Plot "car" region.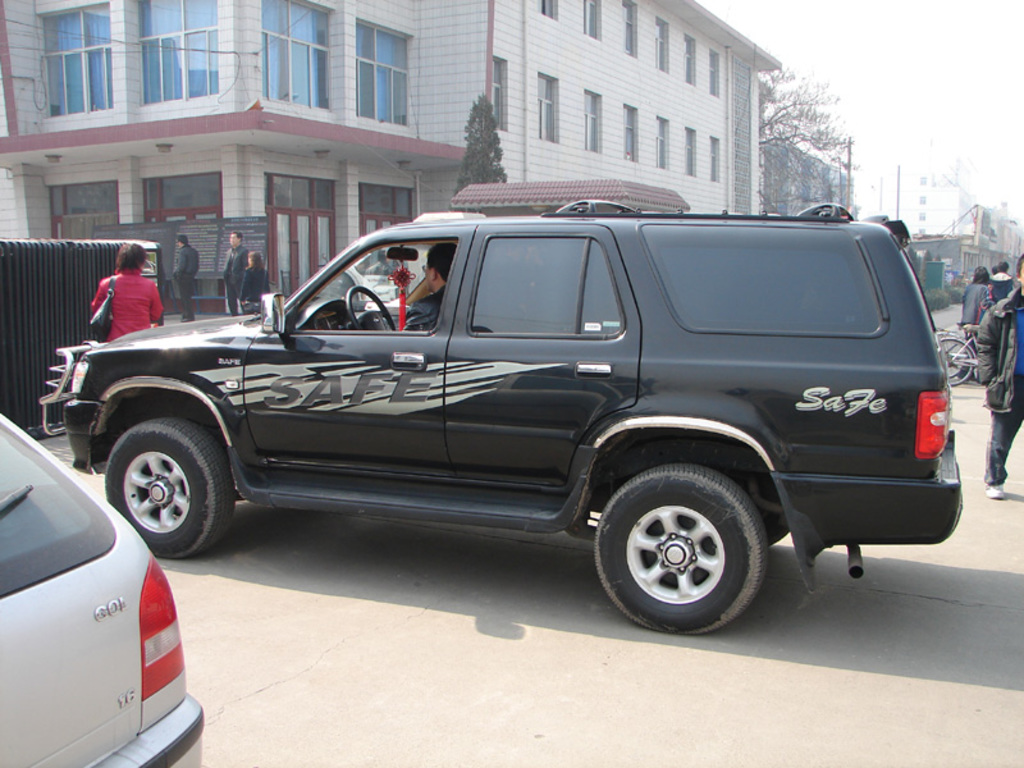
Plotted at box=[37, 196, 959, 635].
